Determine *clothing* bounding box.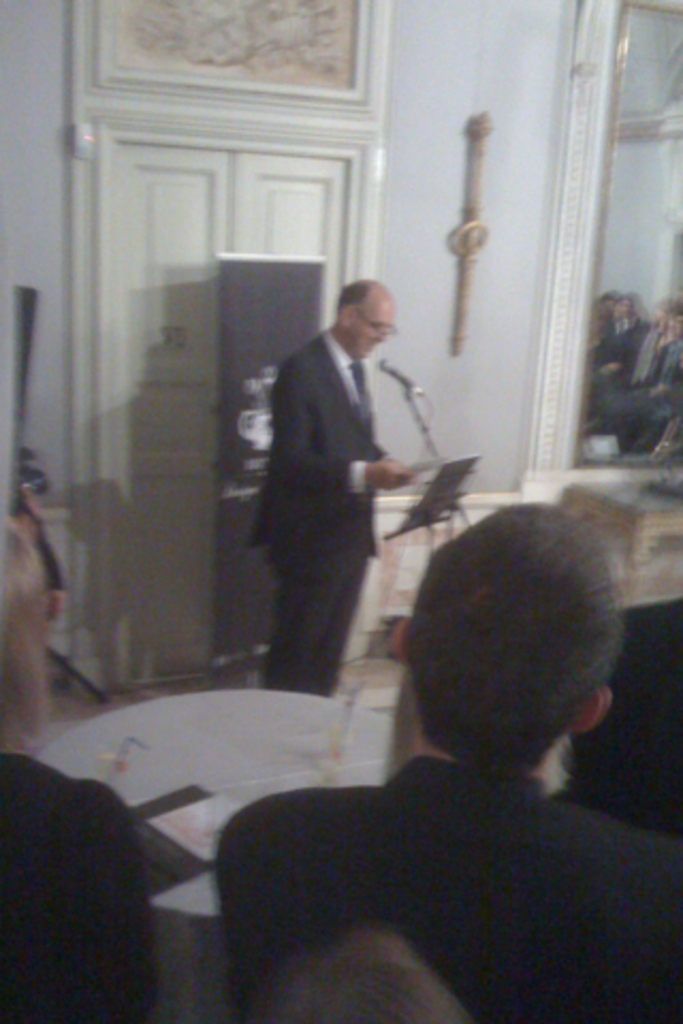
Determined: bbox=(557, 593, 681, 834).
